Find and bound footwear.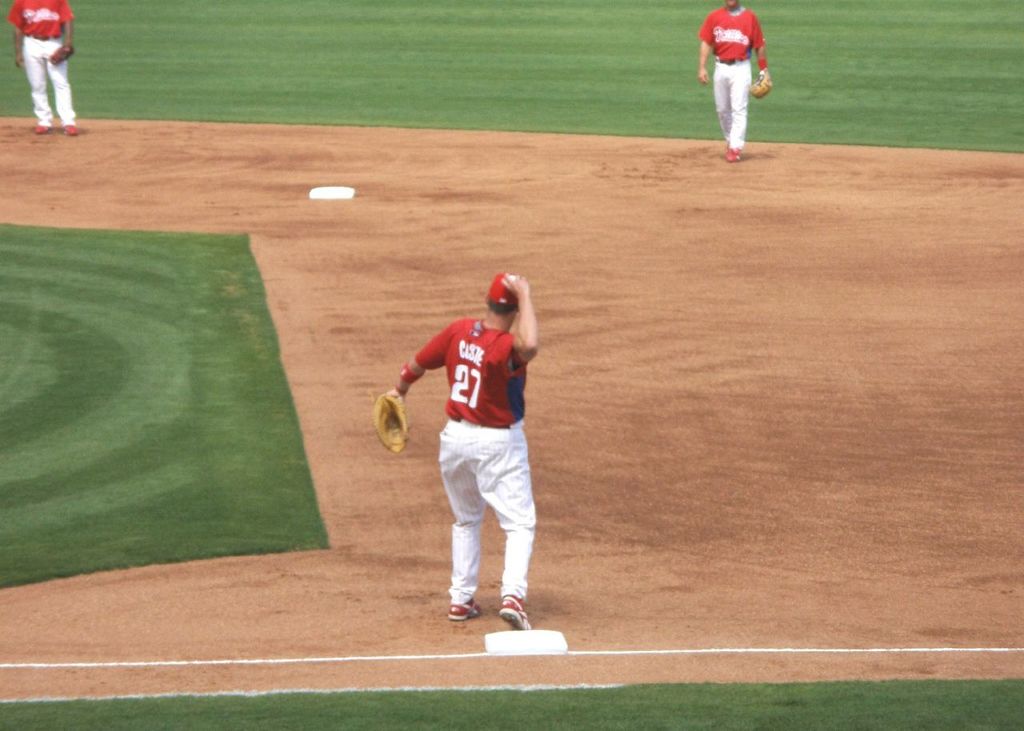
Bound: <box>499,593,532,627</box>.
